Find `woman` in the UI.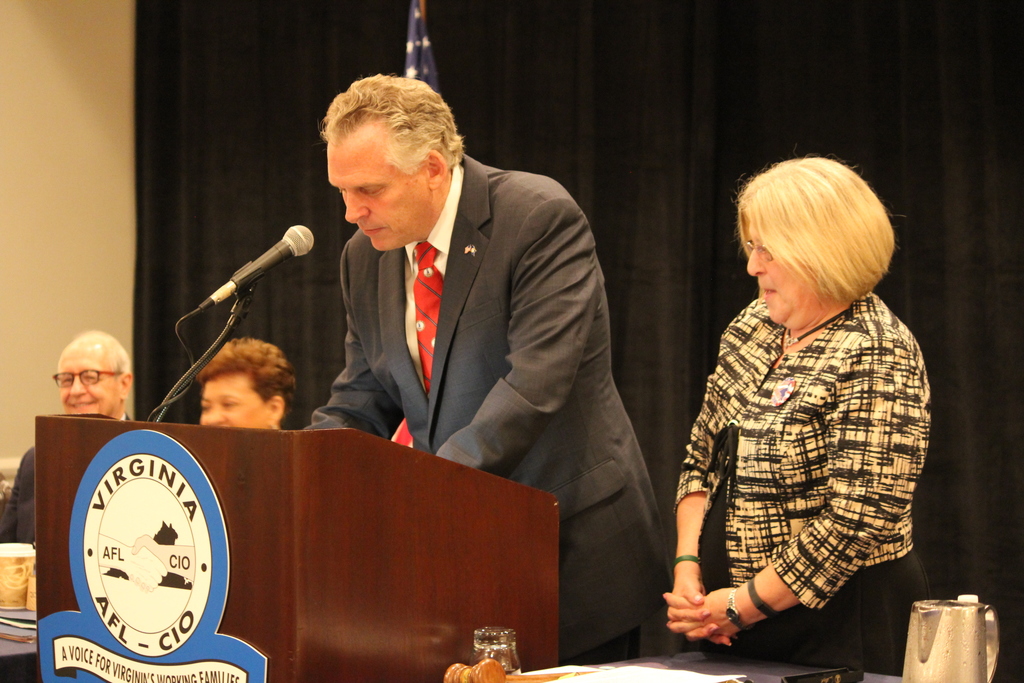
UI element at [left=653, top=151, right=929, bottom=672].
